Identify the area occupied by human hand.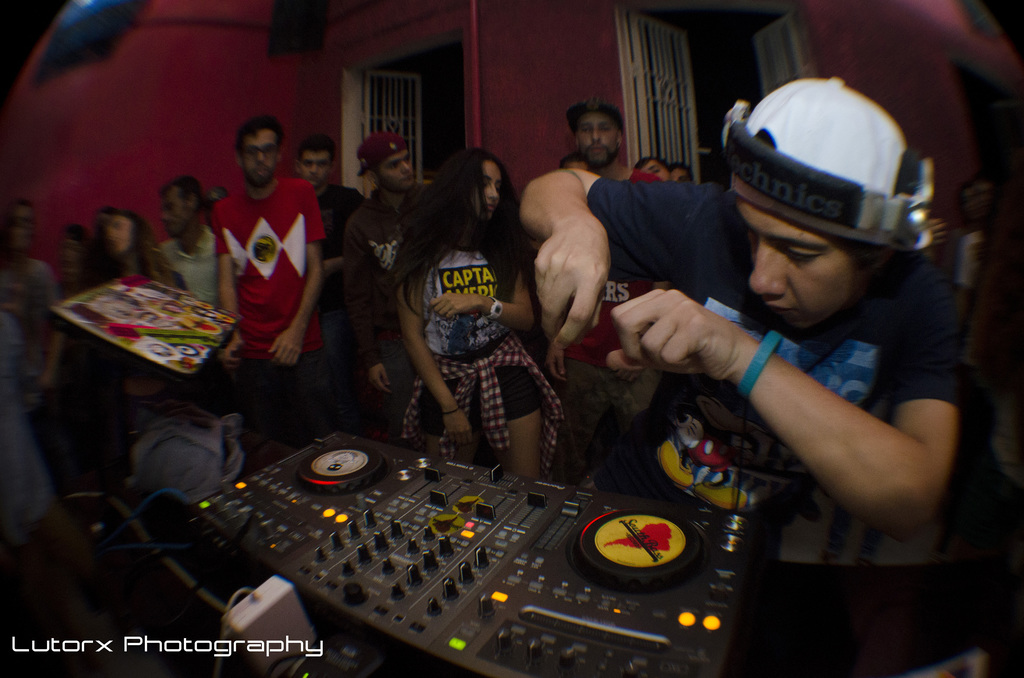
Area: 604 289 747 382.
